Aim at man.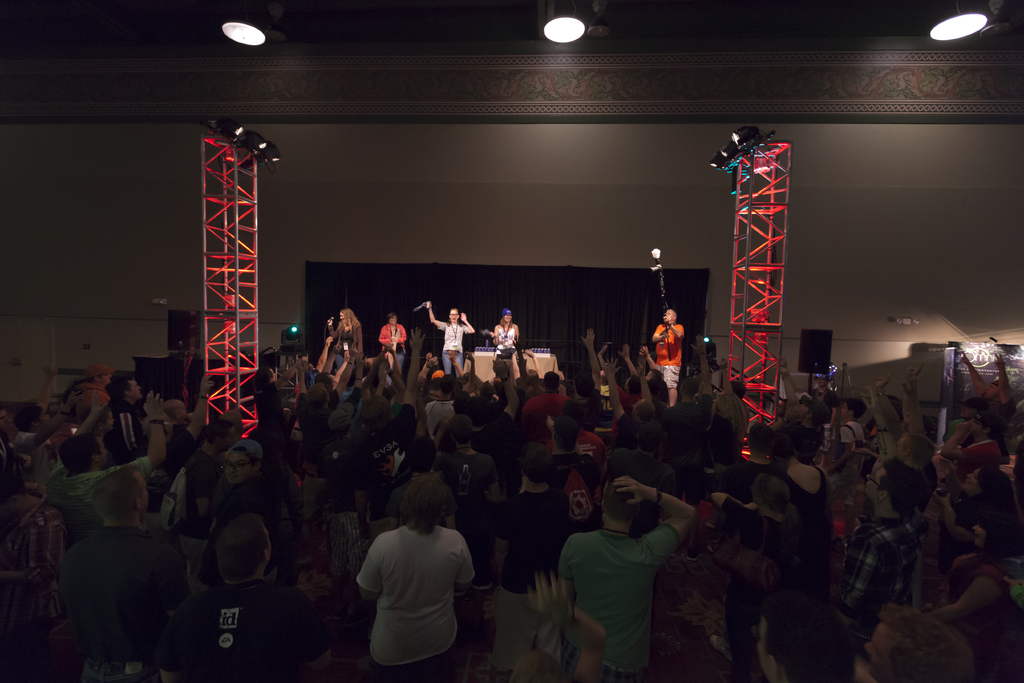
Aimed at bbox=(252, 358, 305, 444).
